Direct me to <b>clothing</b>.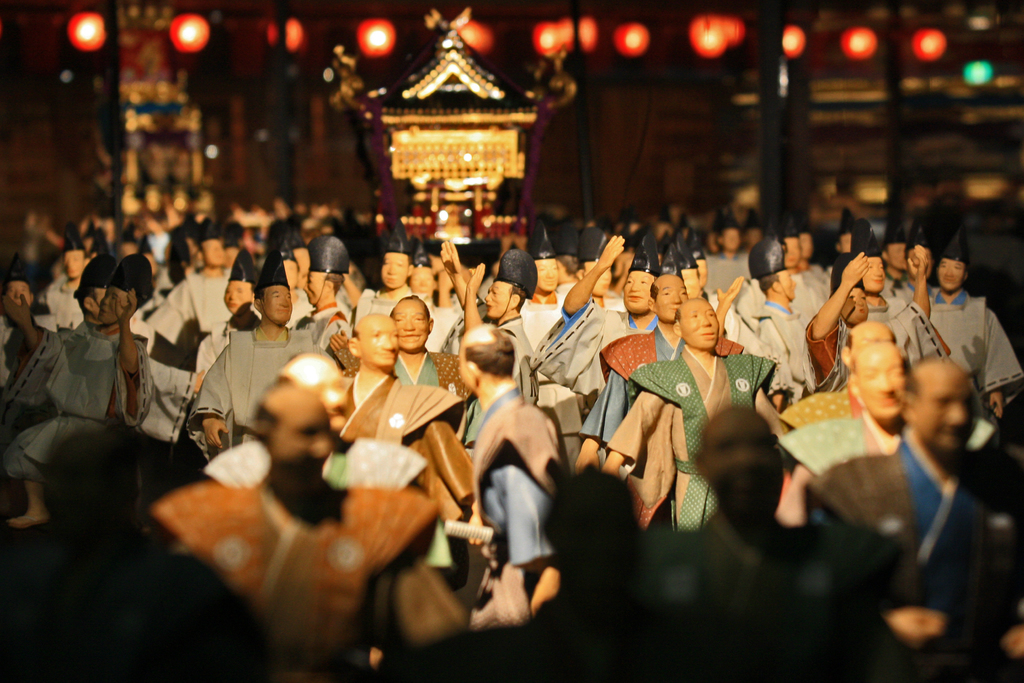
Direction: {"x1": 527, "y1": 304, "x2": 652, "y2": 415}.
